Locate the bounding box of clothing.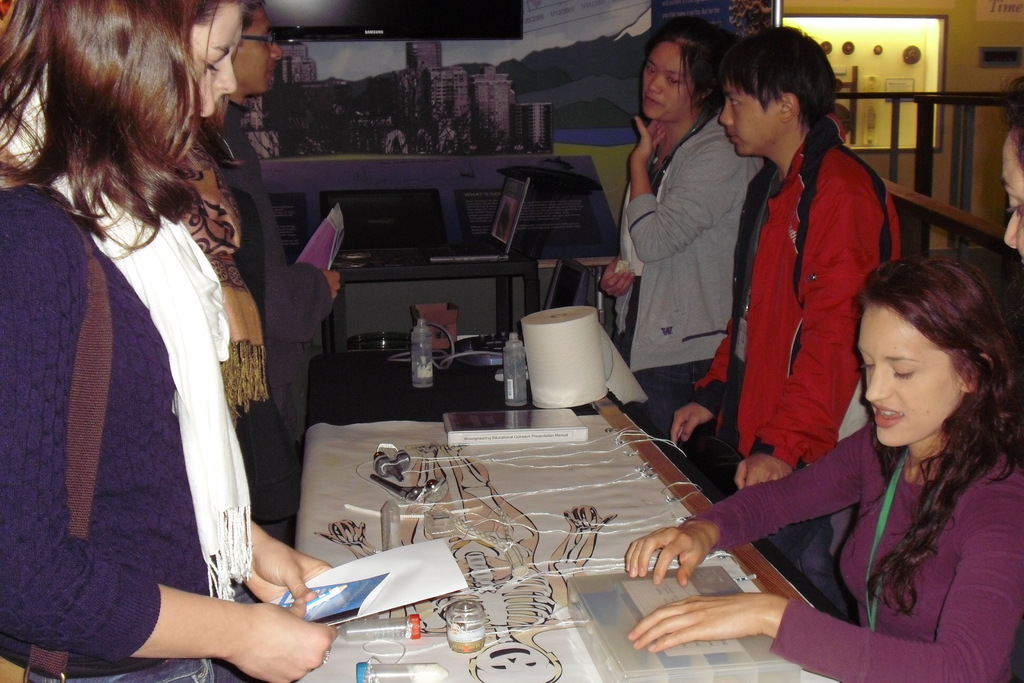
Bounding box: (left=683, top=427, right=1023, bottom=674).
